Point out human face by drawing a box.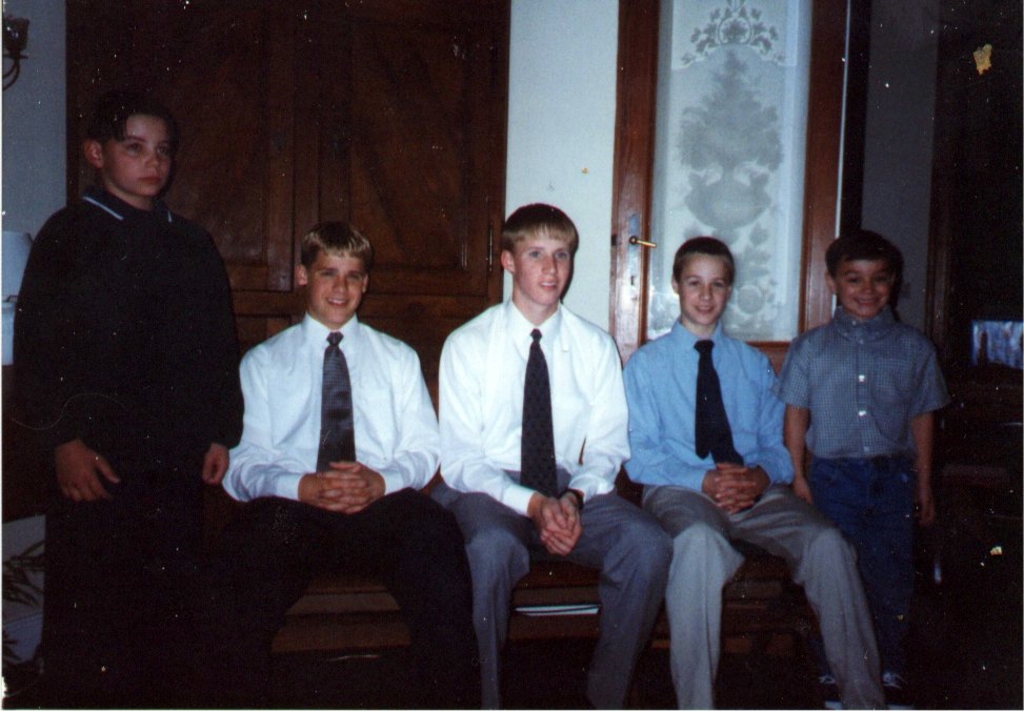
307:251:362:324.
